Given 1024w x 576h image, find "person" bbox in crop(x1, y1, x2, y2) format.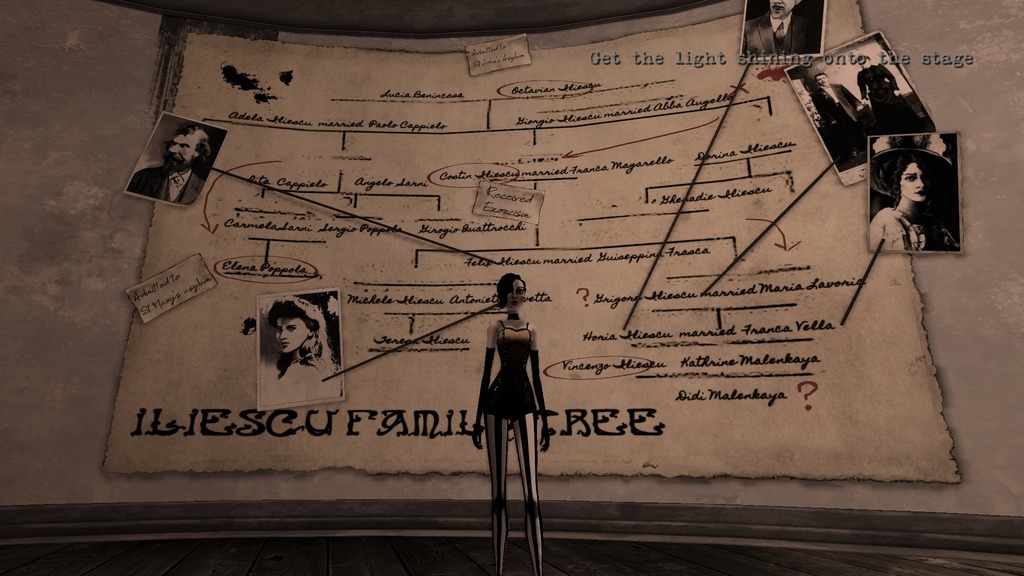
crop(819, 72, 870, 161).
